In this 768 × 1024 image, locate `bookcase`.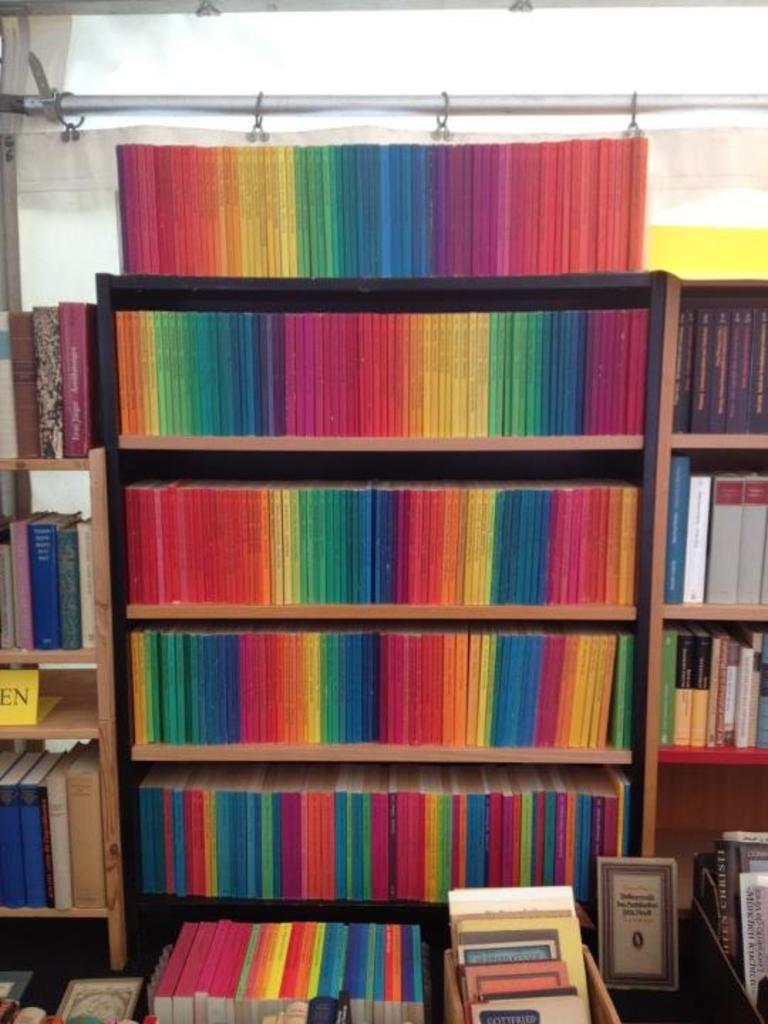
Bounding box: bbox=(0, 128, 767, 1023).
